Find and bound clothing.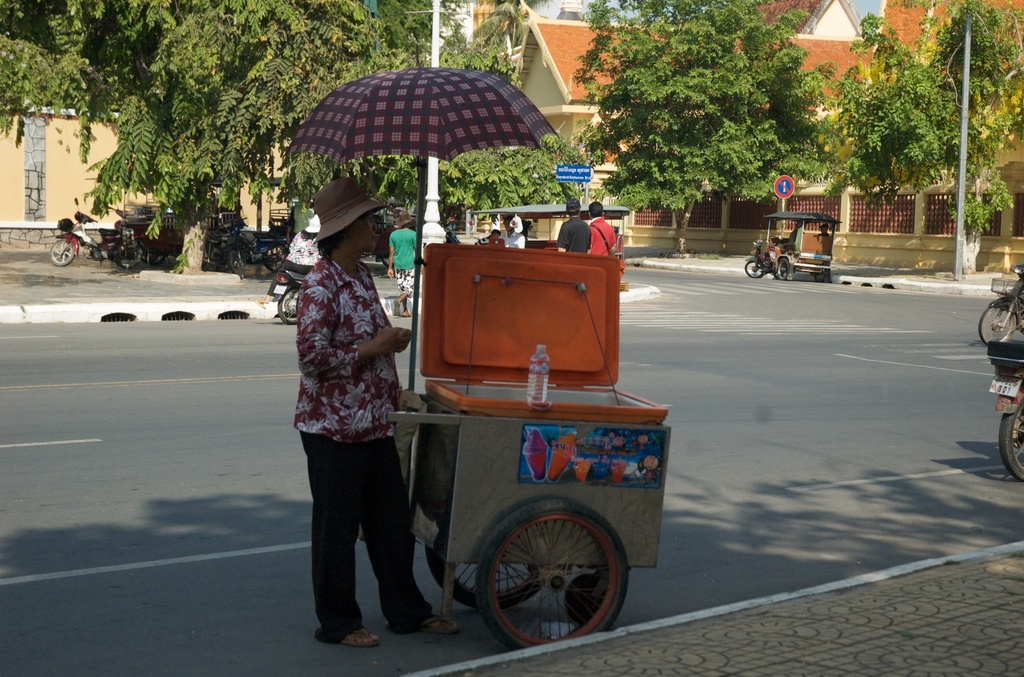
Bound: locate(274, 144, 433, 598).
